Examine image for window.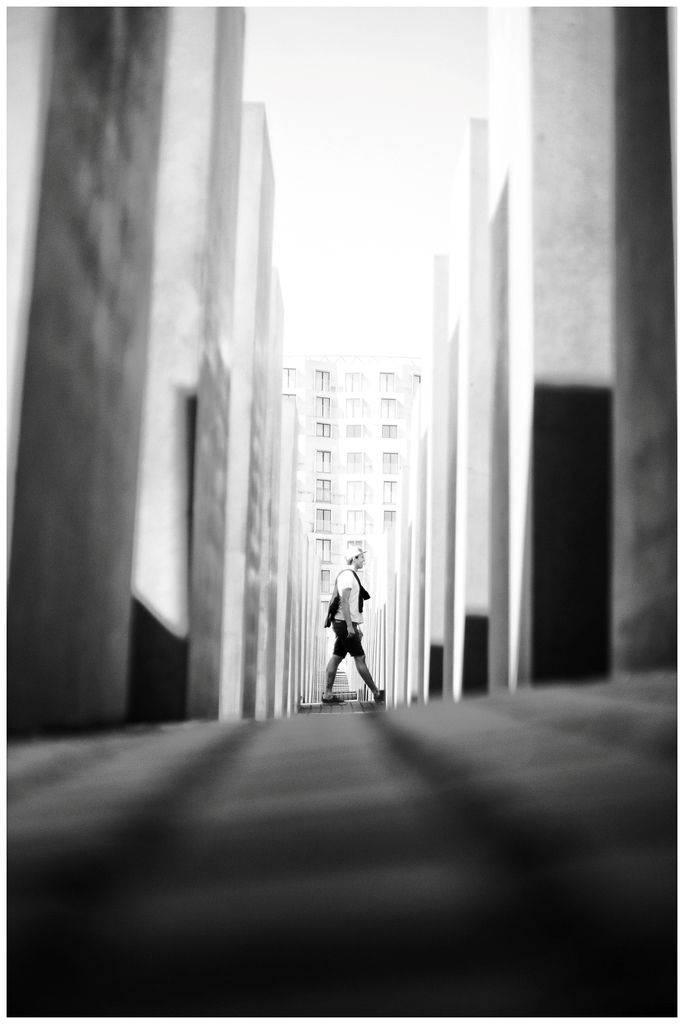
Examination result: locate(279, 368, 298, 396).
